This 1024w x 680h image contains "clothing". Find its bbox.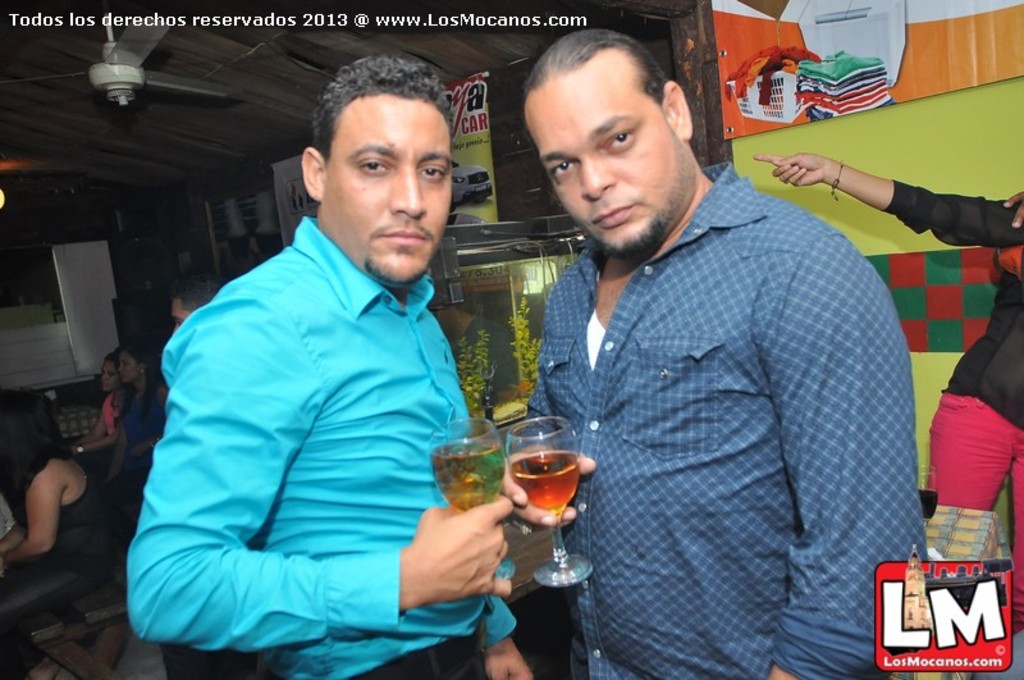
region(463, 312, 524, 391).
